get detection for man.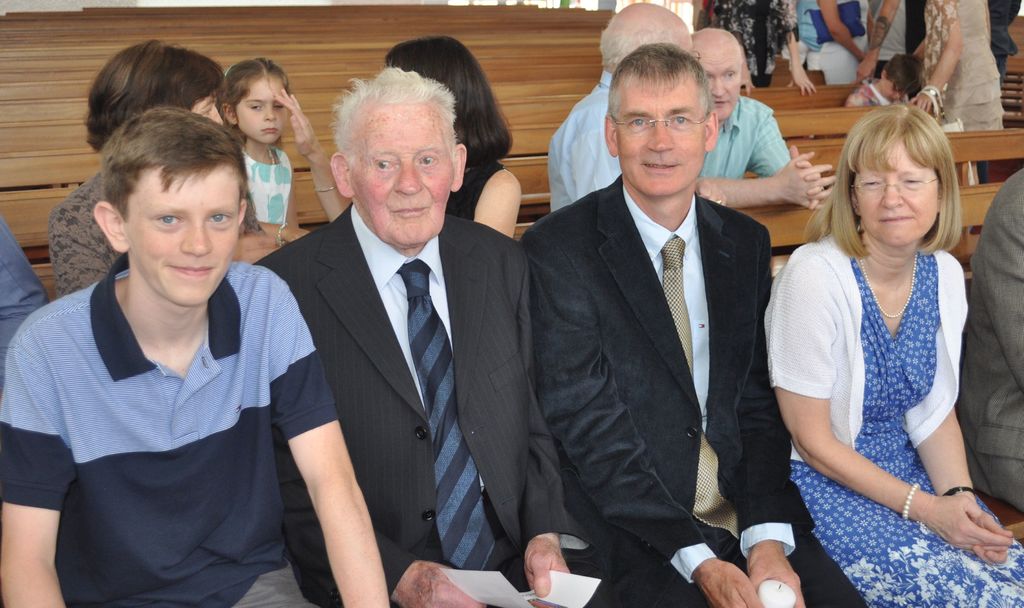
Detection: <bbox>0, 214, 55, 393</bbox>.
